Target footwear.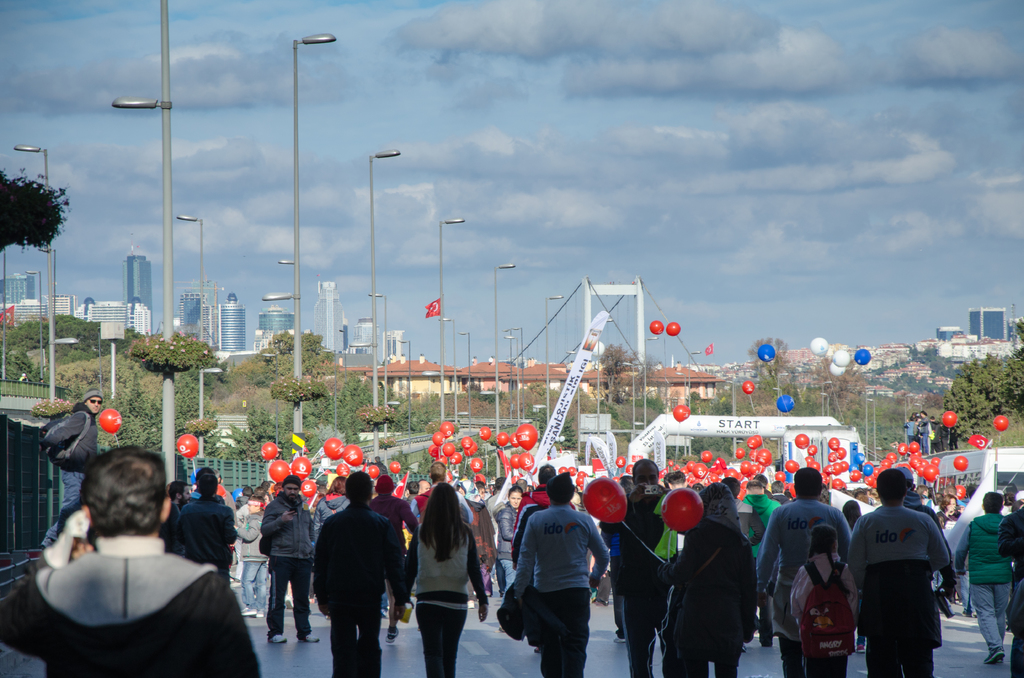
Target region: [465,597,476,609].
